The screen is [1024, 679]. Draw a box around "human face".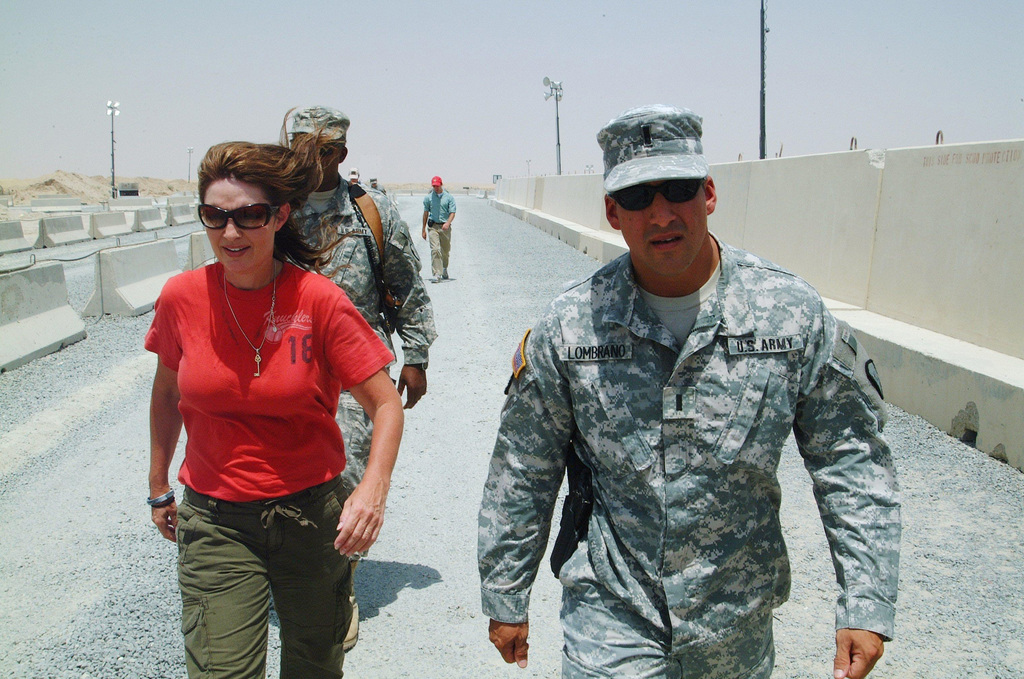
crop(292, 131, 340, 189).
